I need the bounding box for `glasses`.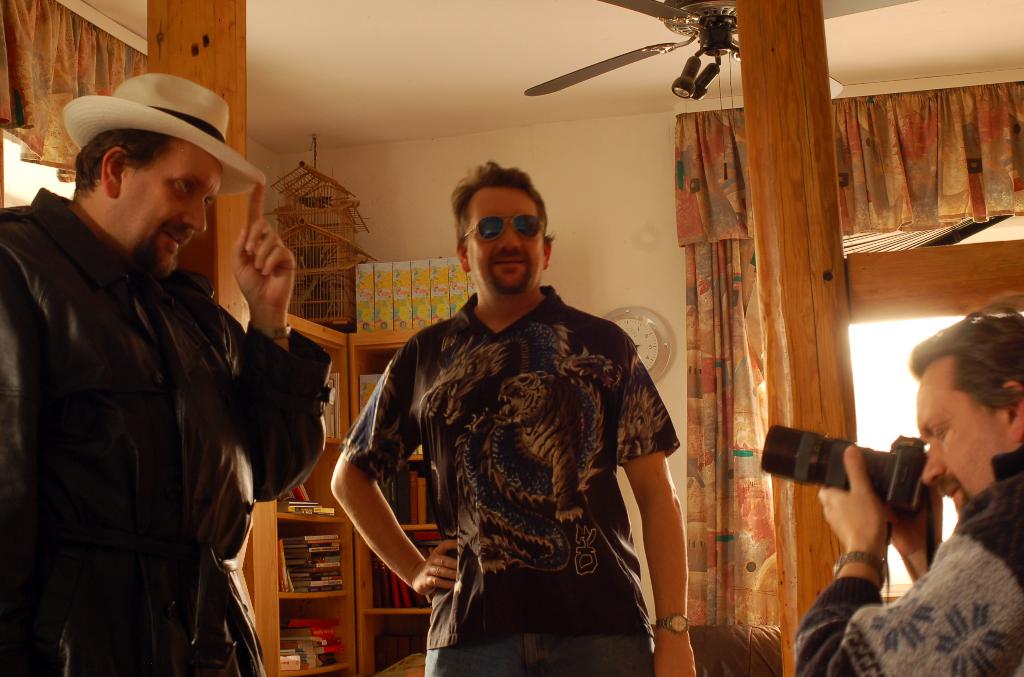
Here it is: select_region(458, 213, 547, 244).
